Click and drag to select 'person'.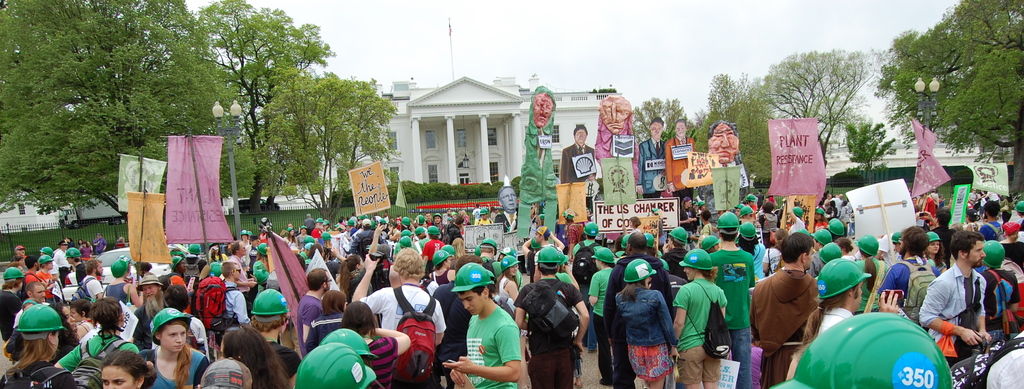
Selection: select_region(12, 256, 28, 274).
